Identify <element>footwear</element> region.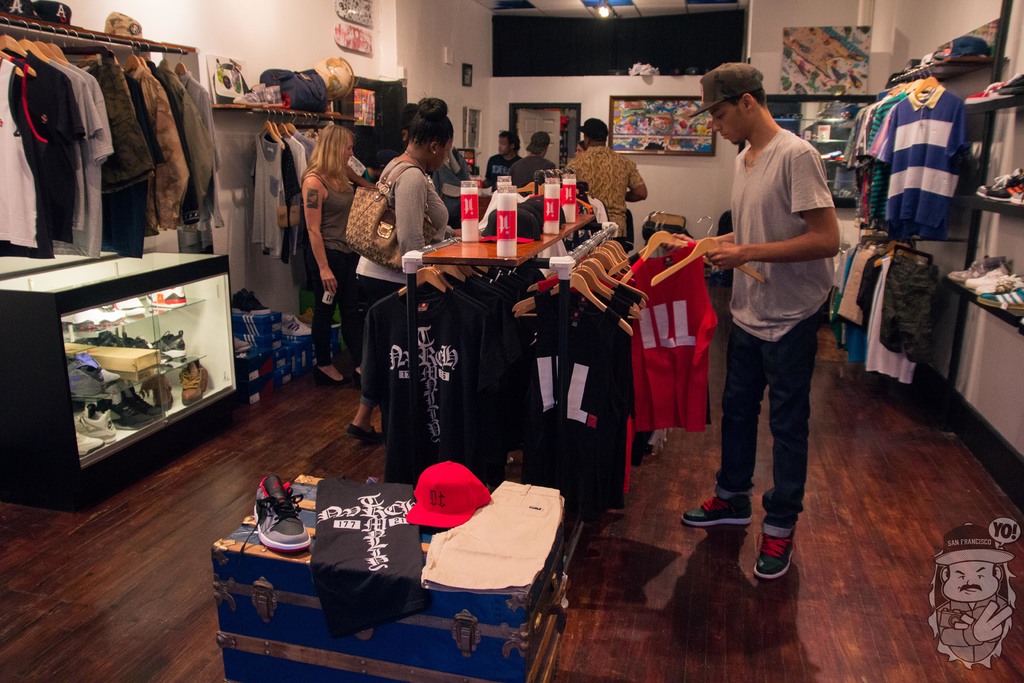
Region: [left=346, top=424, right=378, bottom=440].
